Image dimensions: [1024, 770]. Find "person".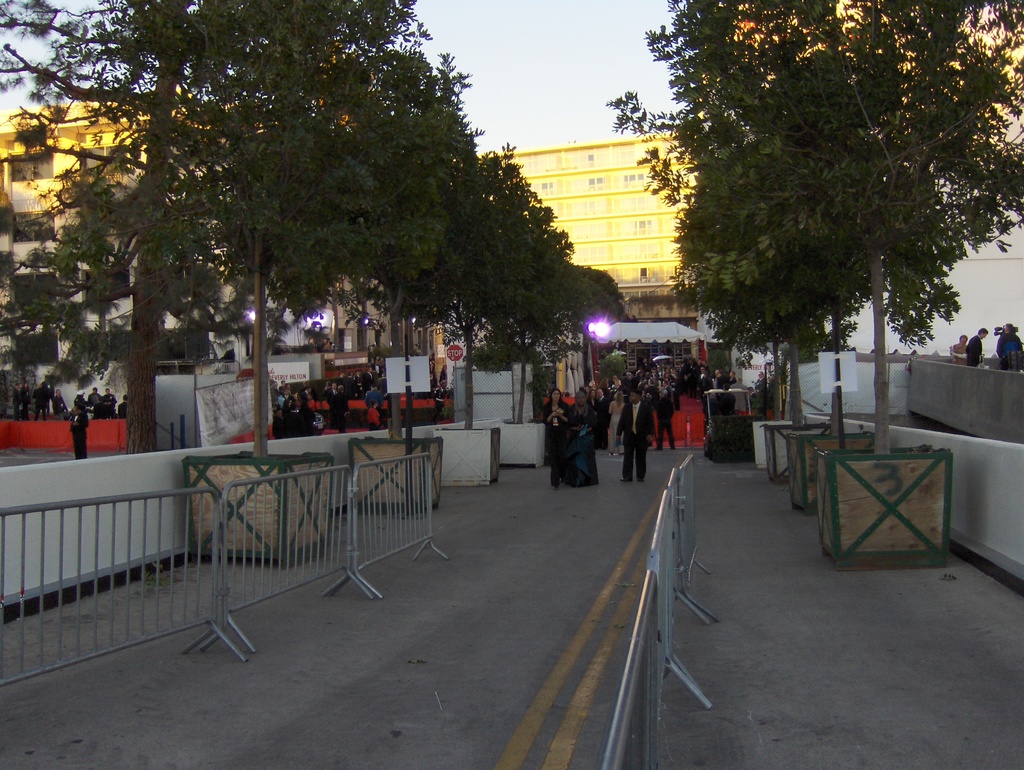
613:386:657:481.
